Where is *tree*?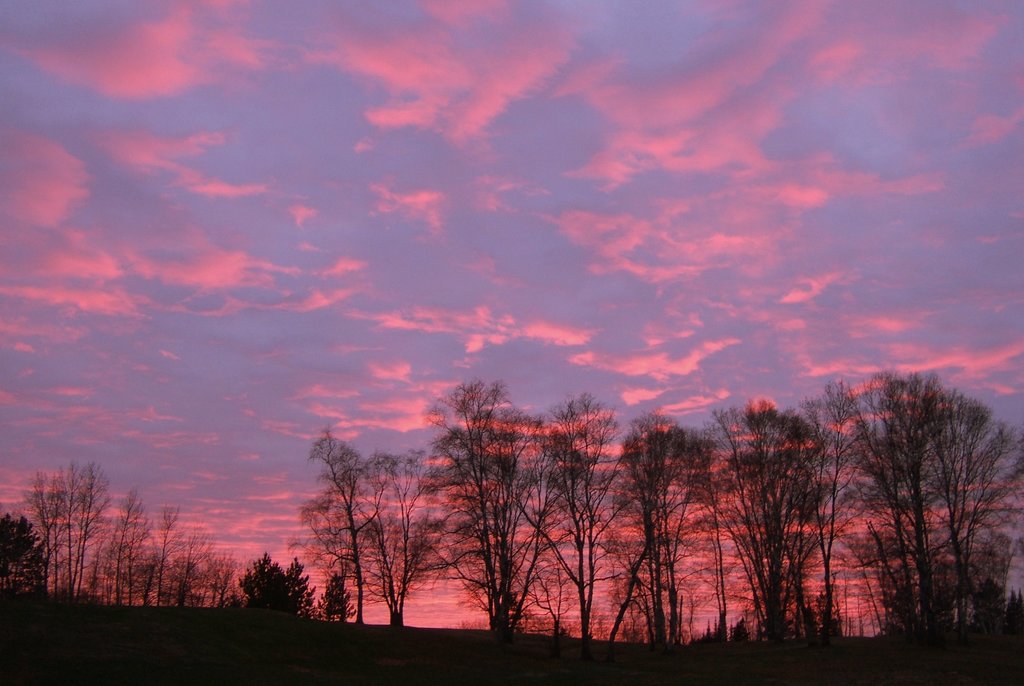
[left=547, top=388, right=639, bottom=658].
